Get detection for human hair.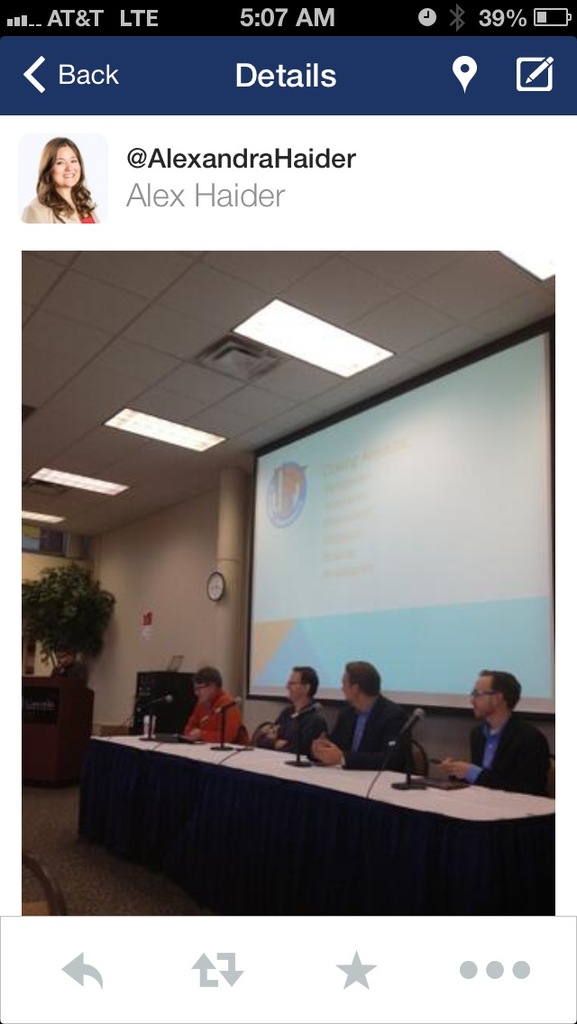
Detection: l=293, t=666, r=318, b=699.
